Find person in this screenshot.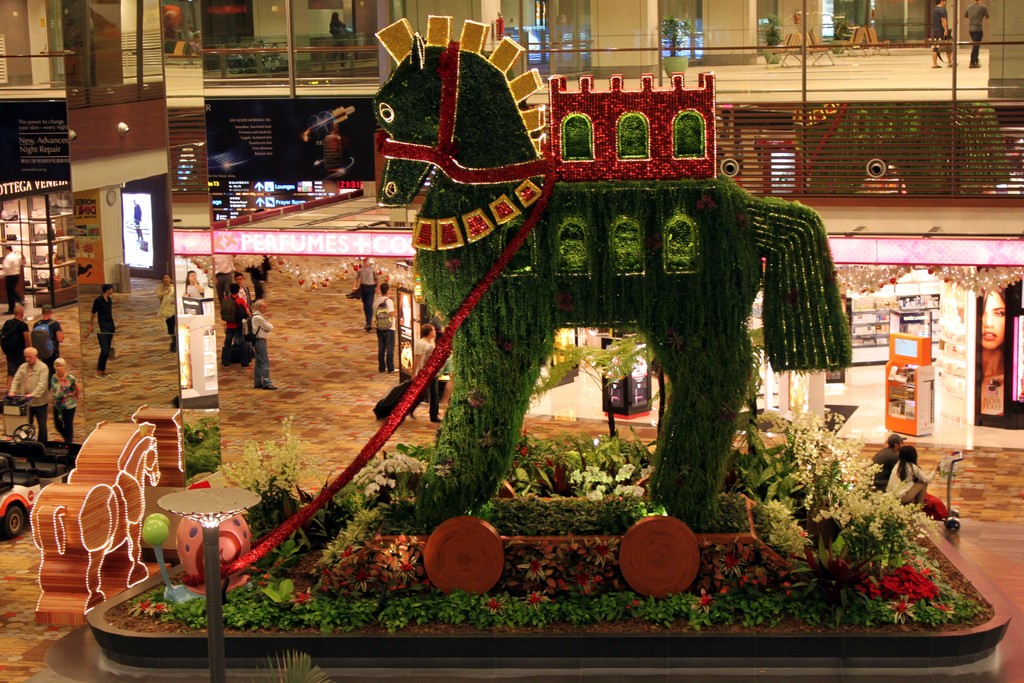
The bounding box for person is (x1=0, y1=242, x2=24, y2=317).
